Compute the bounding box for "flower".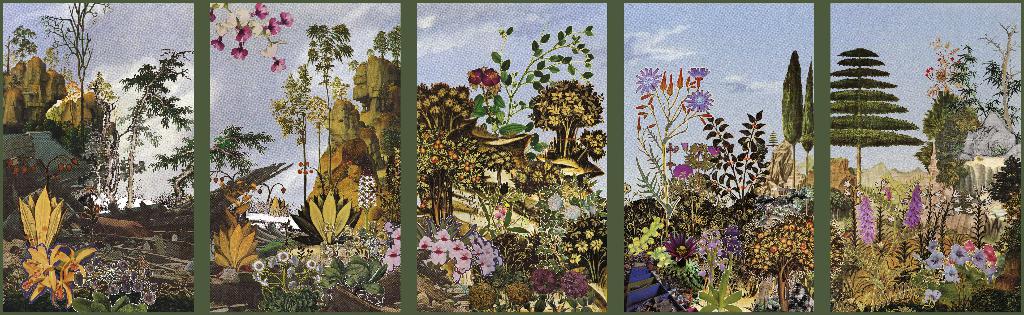
431 243 450 264.
